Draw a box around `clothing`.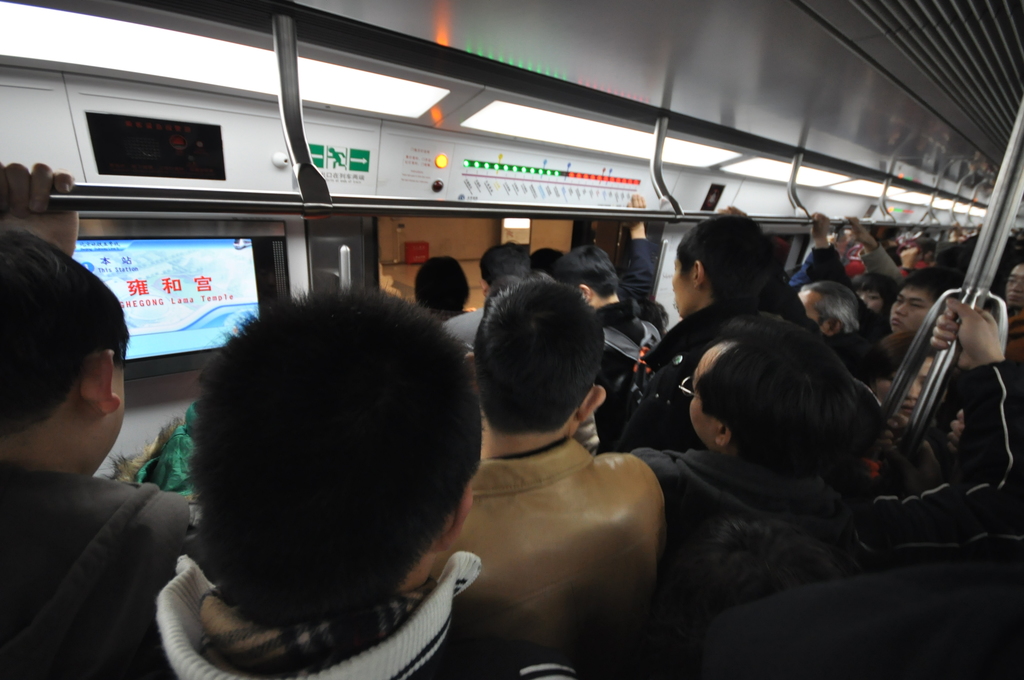
{"left": 0, "top": 462, "right": 197, "bottom": 672}.
